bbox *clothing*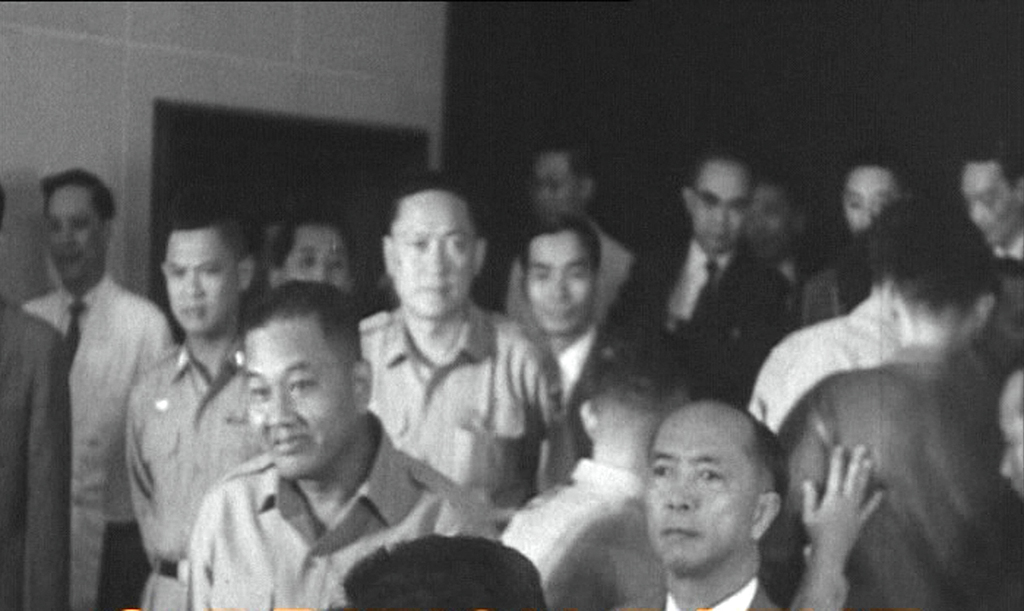
box(359, 306, 563, 496)
